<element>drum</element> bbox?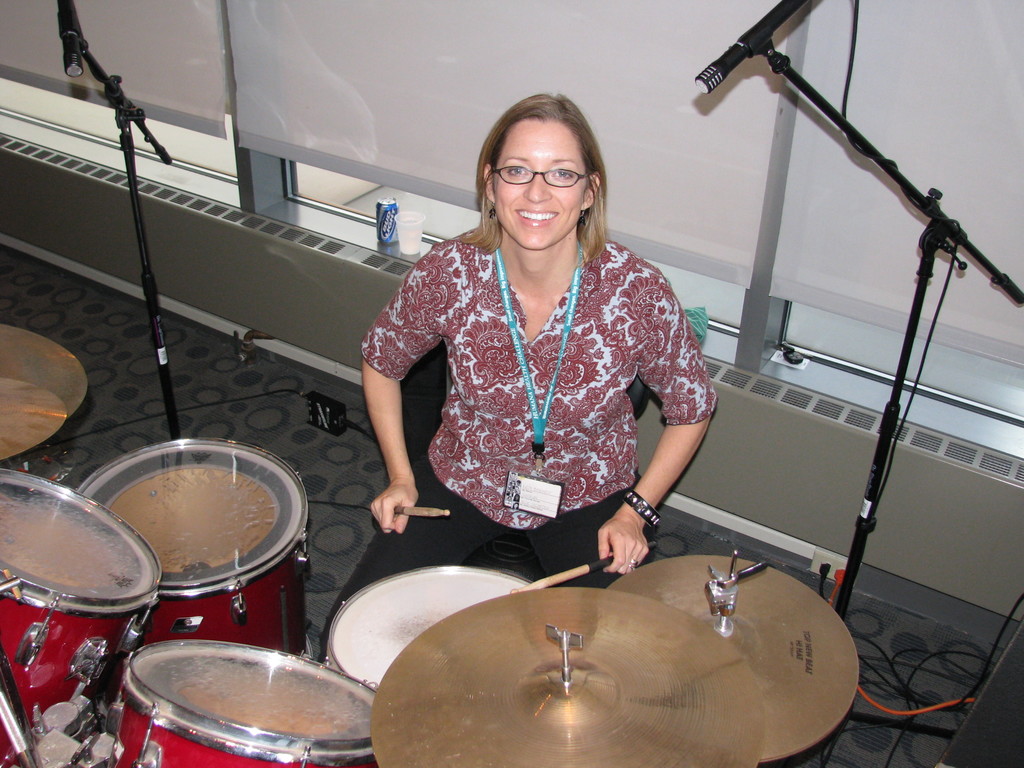
<box>115,639,380,767</box>
